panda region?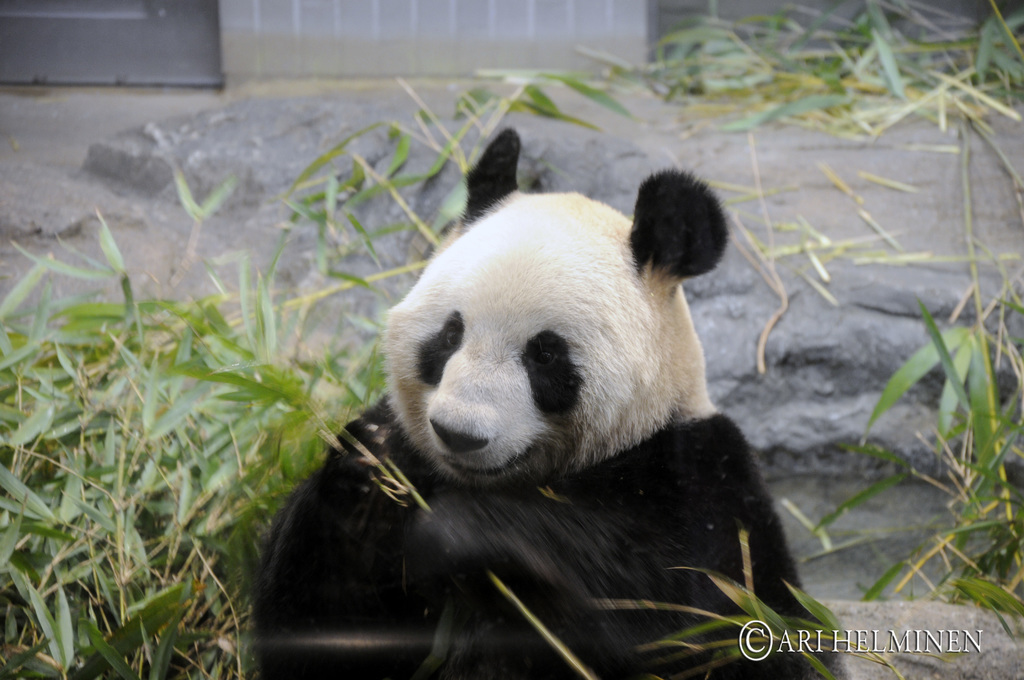
[239,129,849,679]
